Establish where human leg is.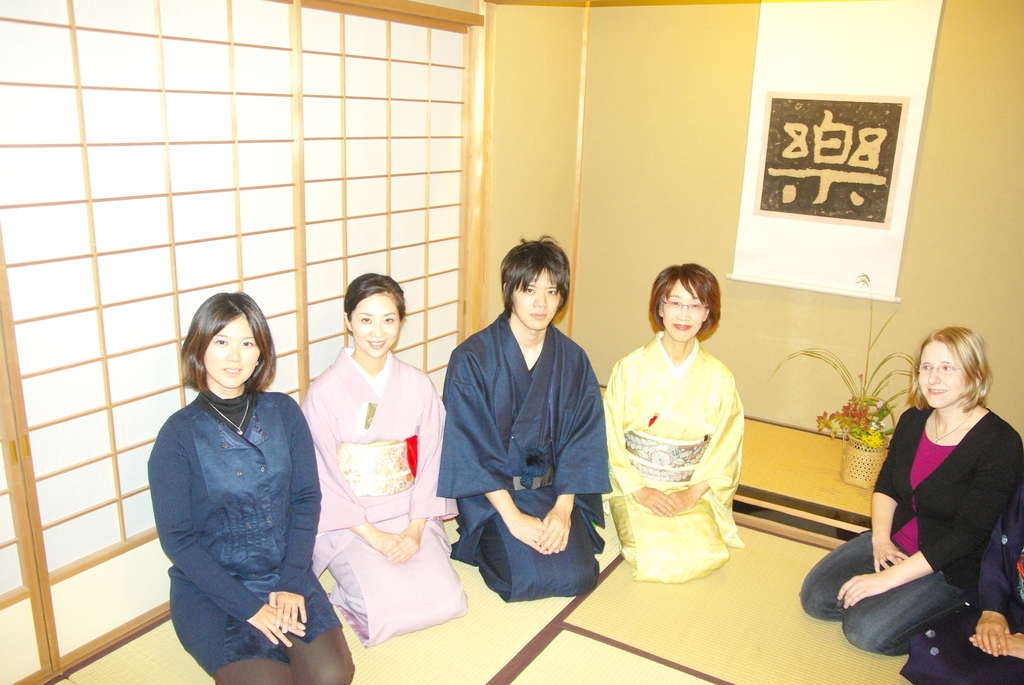
Established at pyautogui.locateOnScreen(611, 491, 724, 585).
